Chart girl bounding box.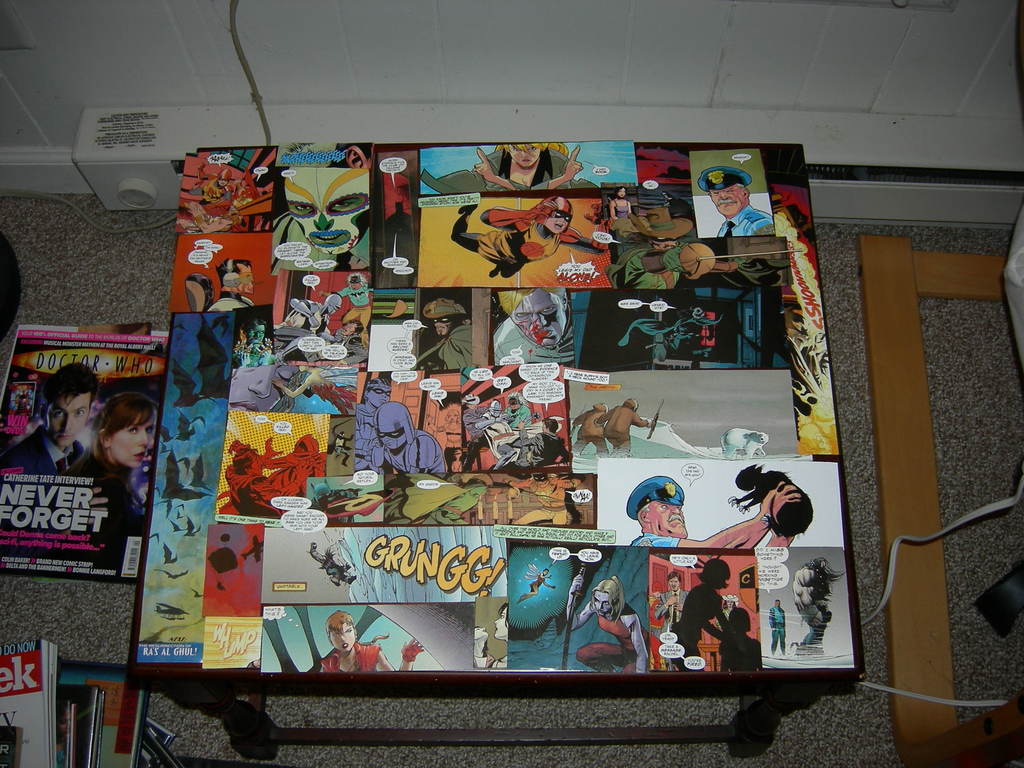
Charted: (x1=63, y1=393, x2=162, y2=479).
